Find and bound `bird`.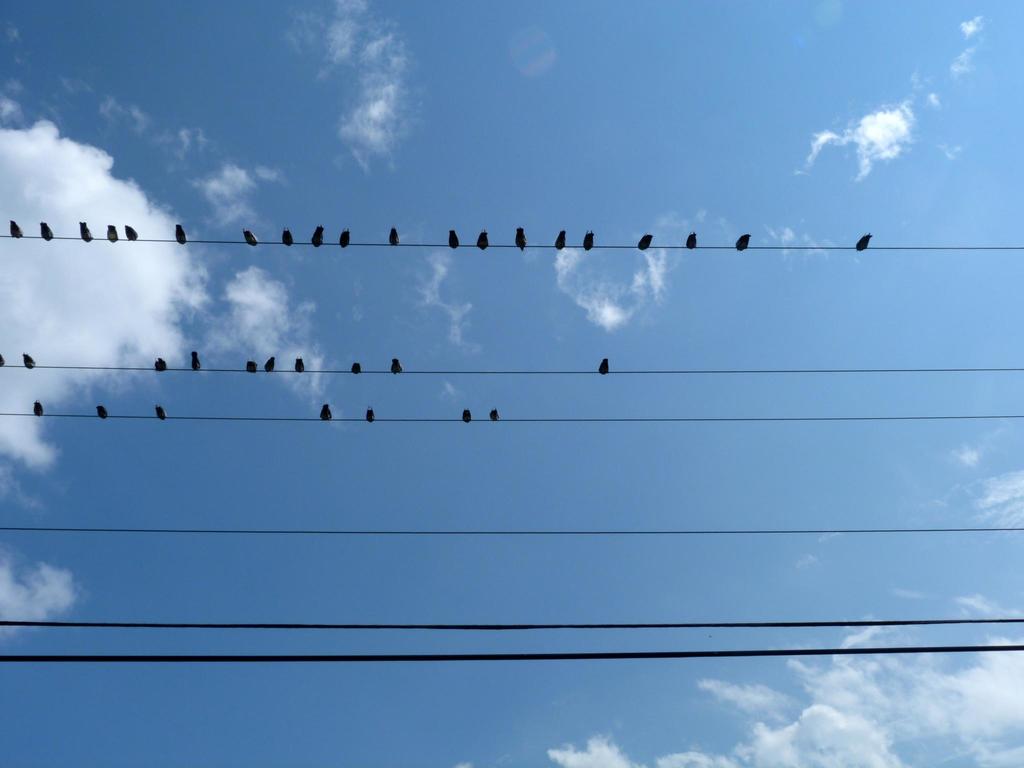
Bound: 175:223:188:244.
